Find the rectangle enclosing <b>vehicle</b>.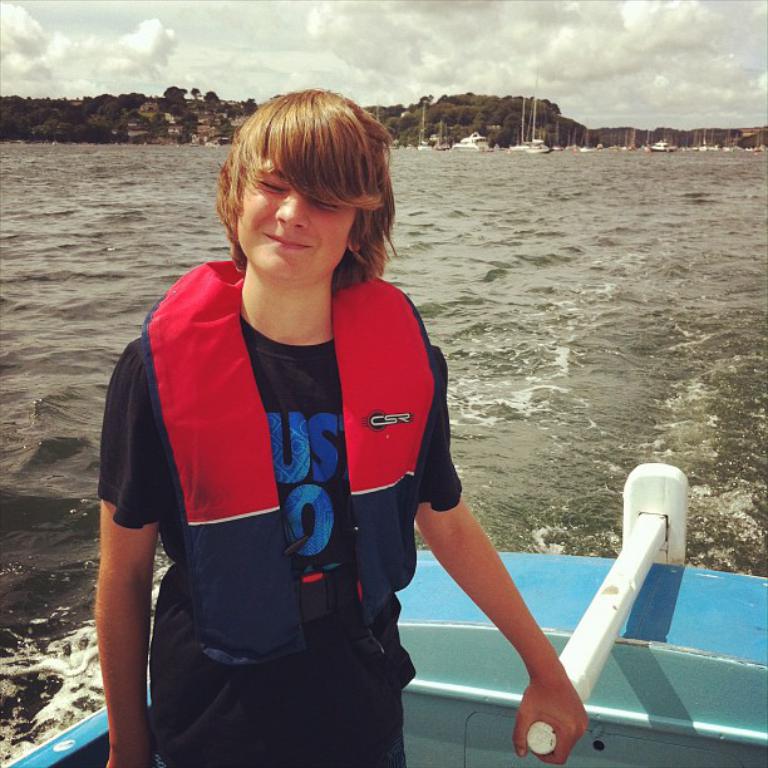
(572,128,600,154).
